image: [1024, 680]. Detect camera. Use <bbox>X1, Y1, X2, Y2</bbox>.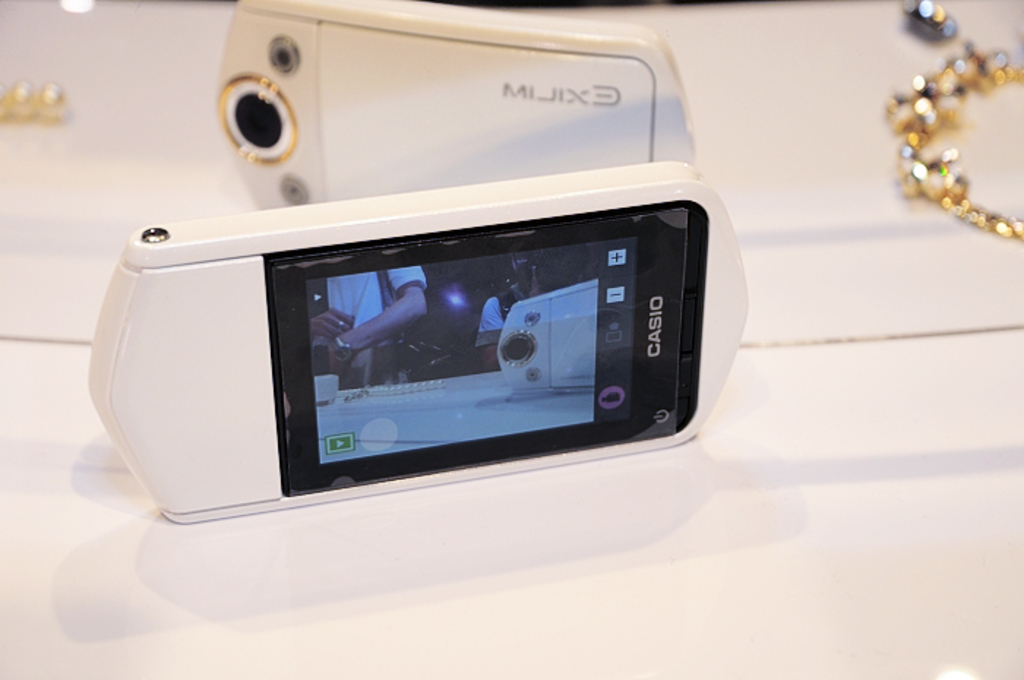
<bbox>218, 0, 701, 212</bbox>.
